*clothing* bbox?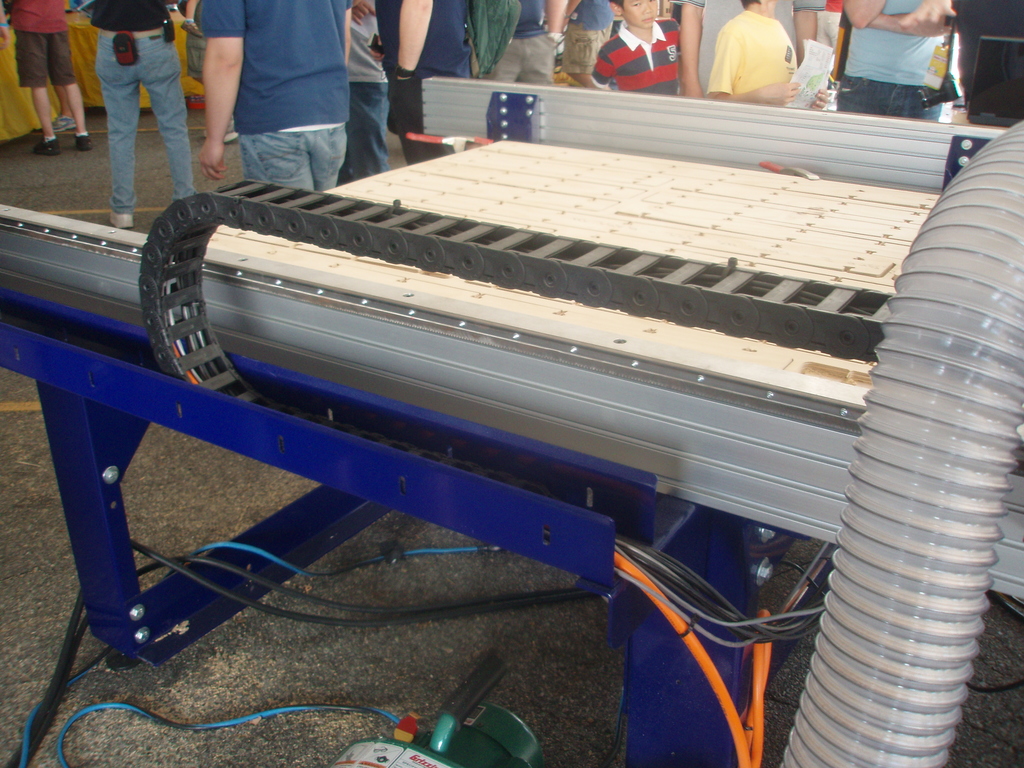
locate(484, 0, 554, 92)
